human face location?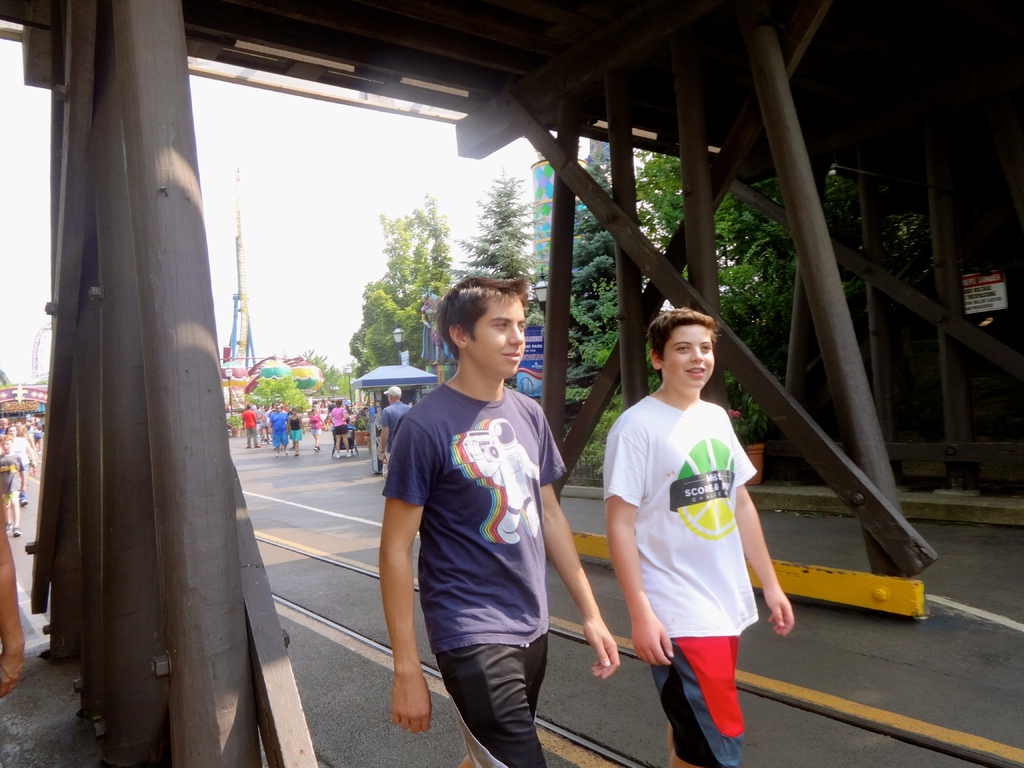
BBox(468, 297, 525, 374)
